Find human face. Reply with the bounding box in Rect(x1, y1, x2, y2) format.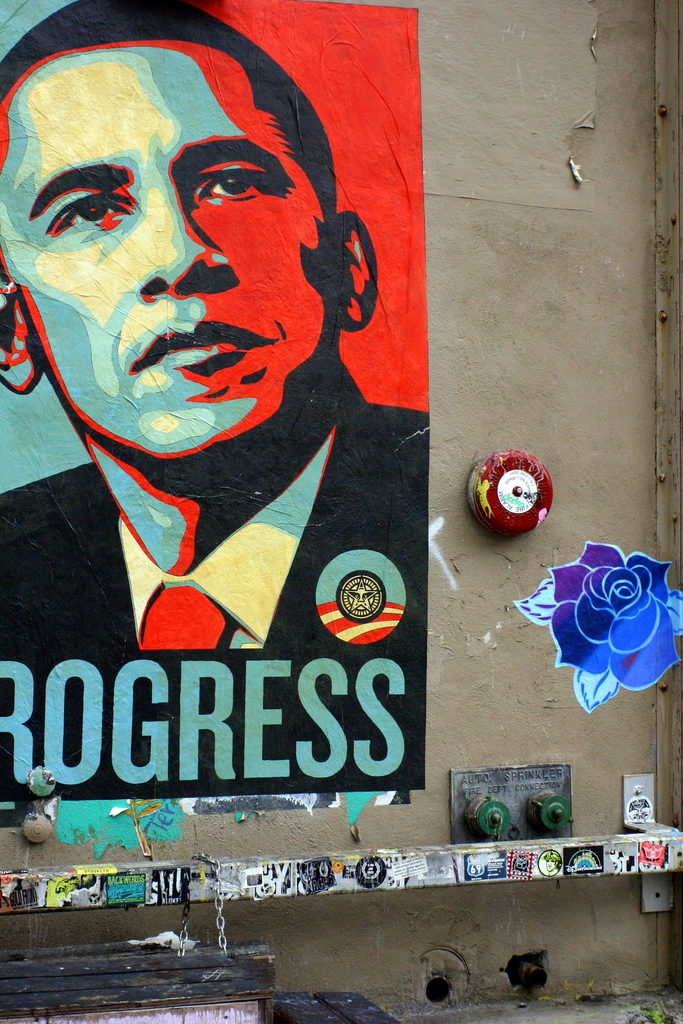
Rect(0, 38, 340, 454).
